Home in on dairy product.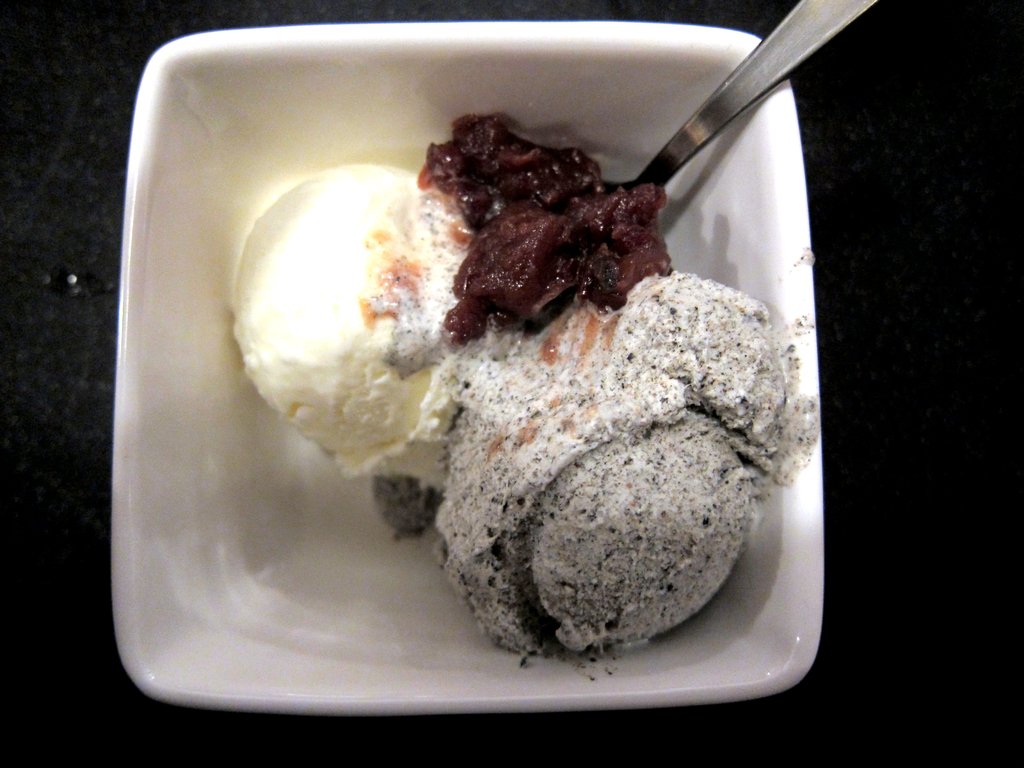
Homed in at box=[399, 265, 646, 518].
